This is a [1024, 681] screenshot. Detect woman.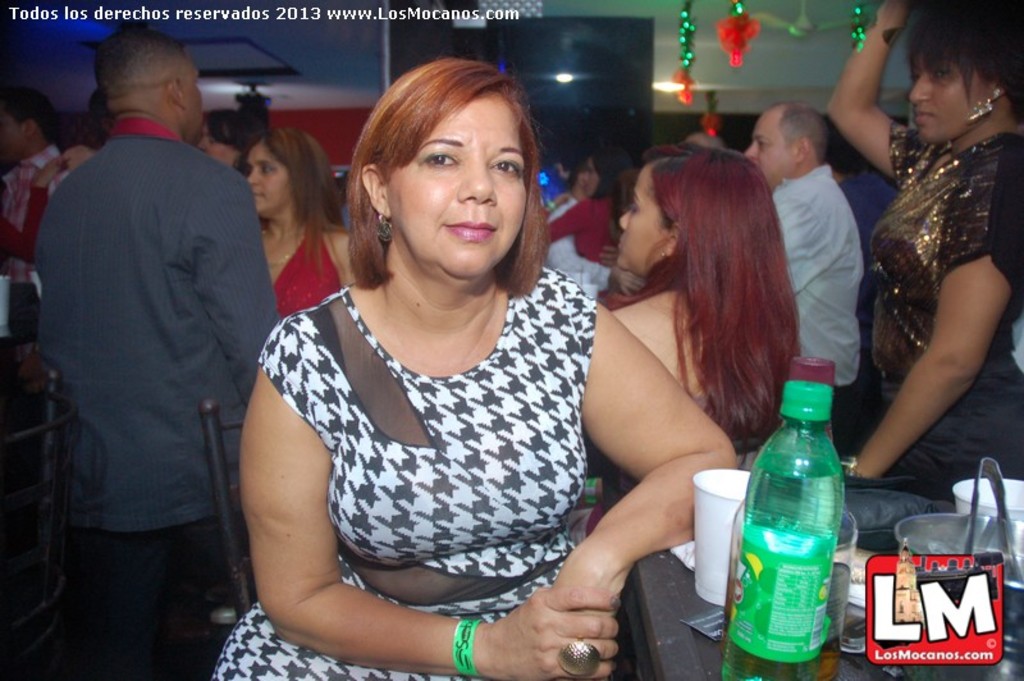
836:0:1023:508.
